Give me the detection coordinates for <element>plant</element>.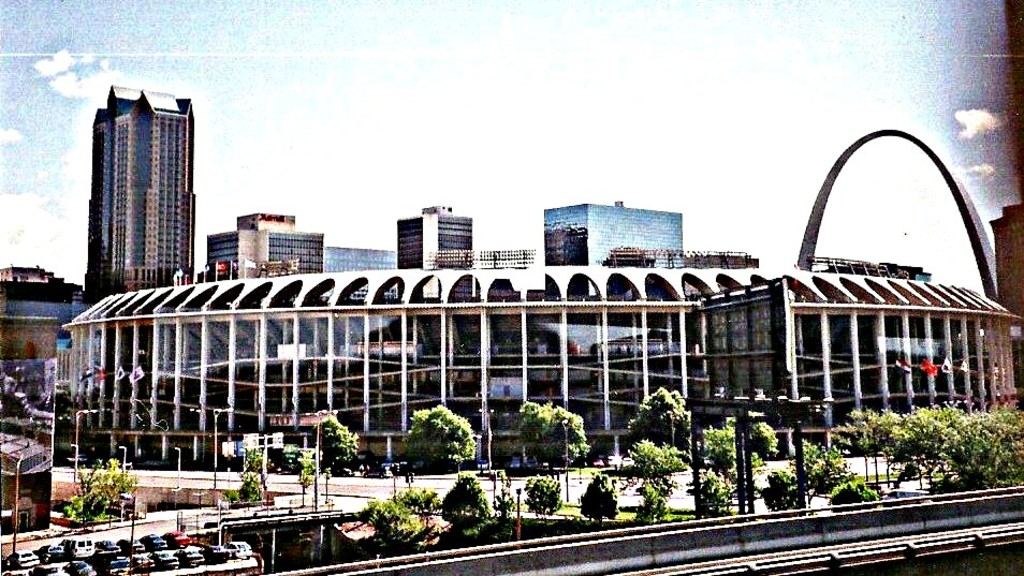
region(793, 434, 851, 482).
